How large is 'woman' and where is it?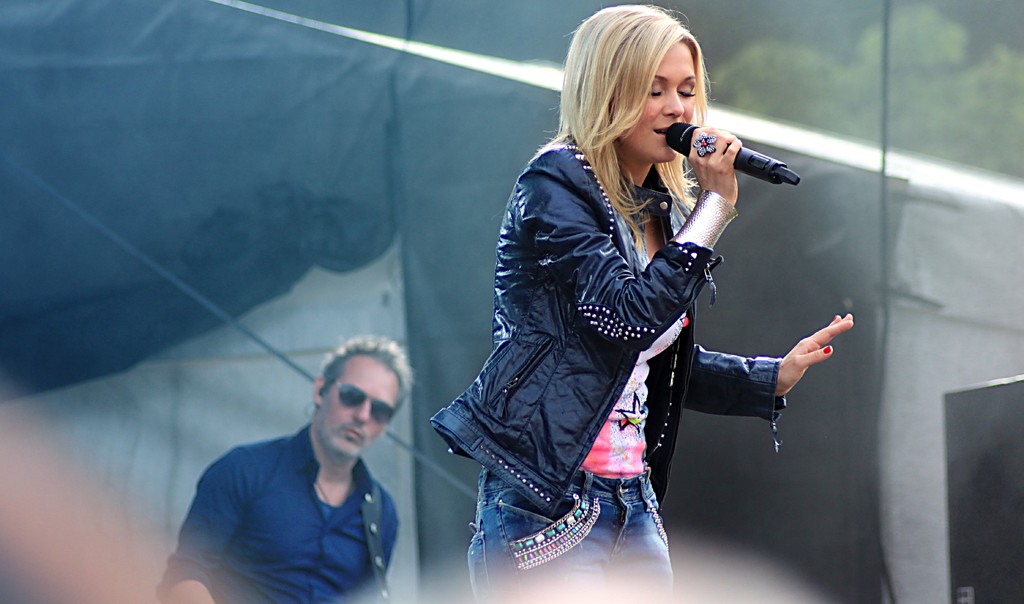
Bounding box: l=428, t=0, r=861, b=603.
